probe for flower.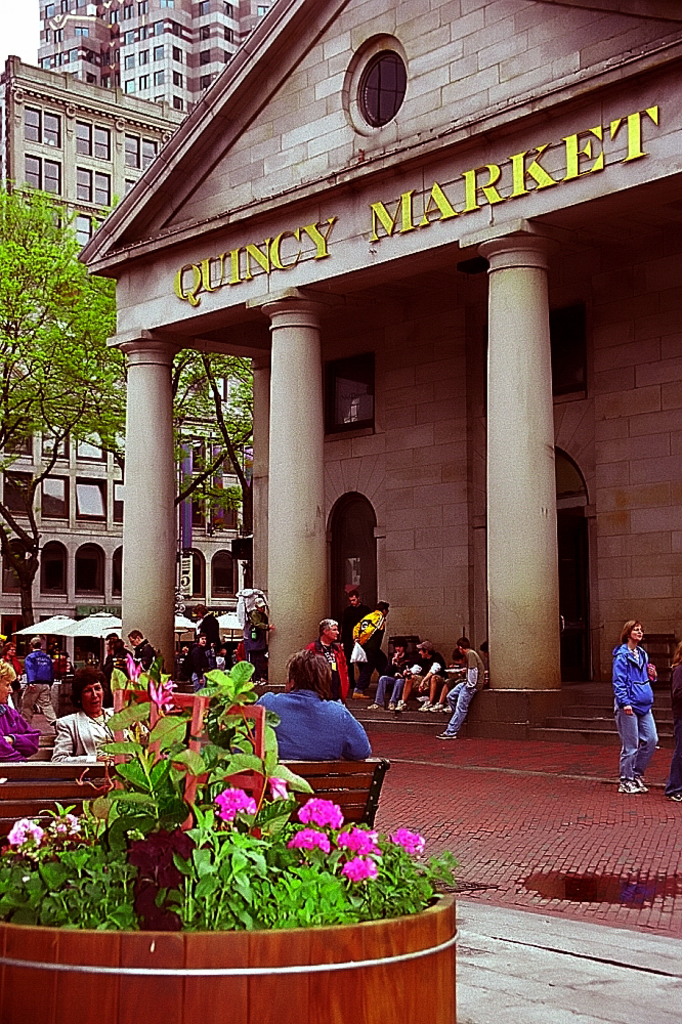
Probe result: bbox(333, 823, 385, 856).
